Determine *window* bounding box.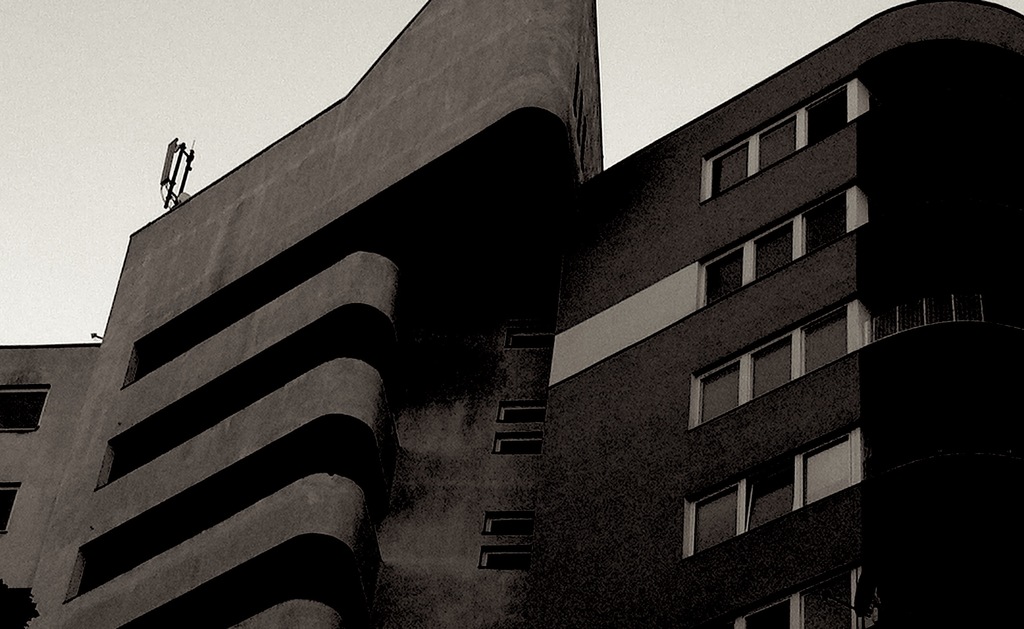
Determined: <bbox>732, 565, 877, 628</bbox>.
